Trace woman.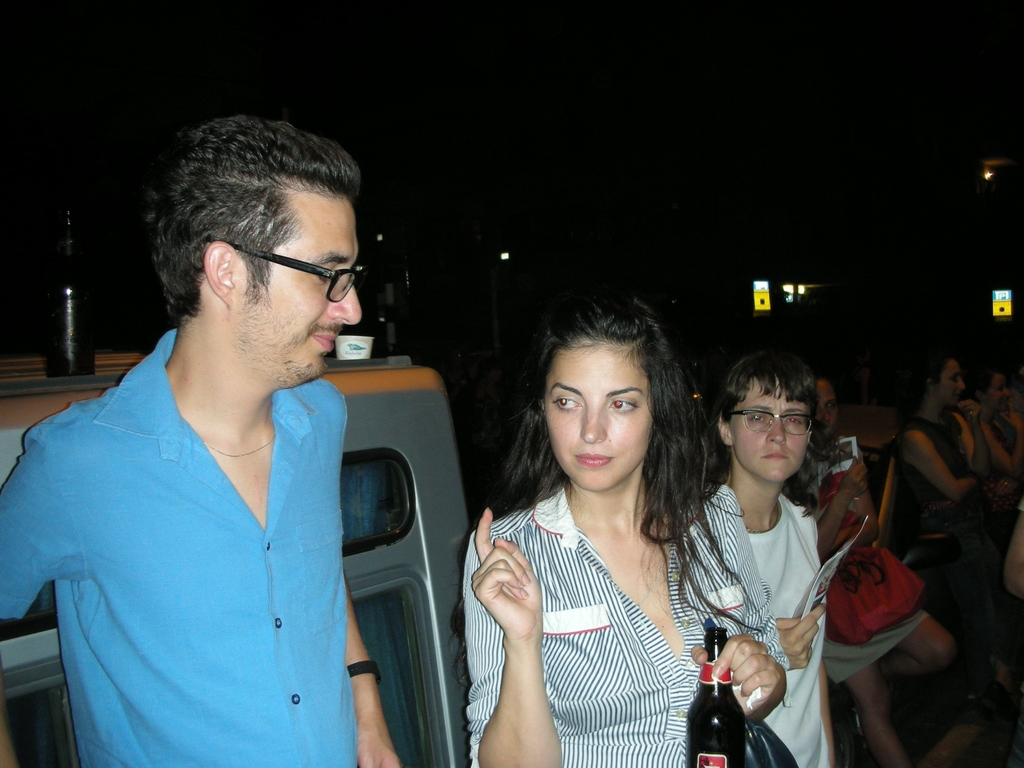
Traced to <bbox>457, 286, 798, 767</bbox>.
